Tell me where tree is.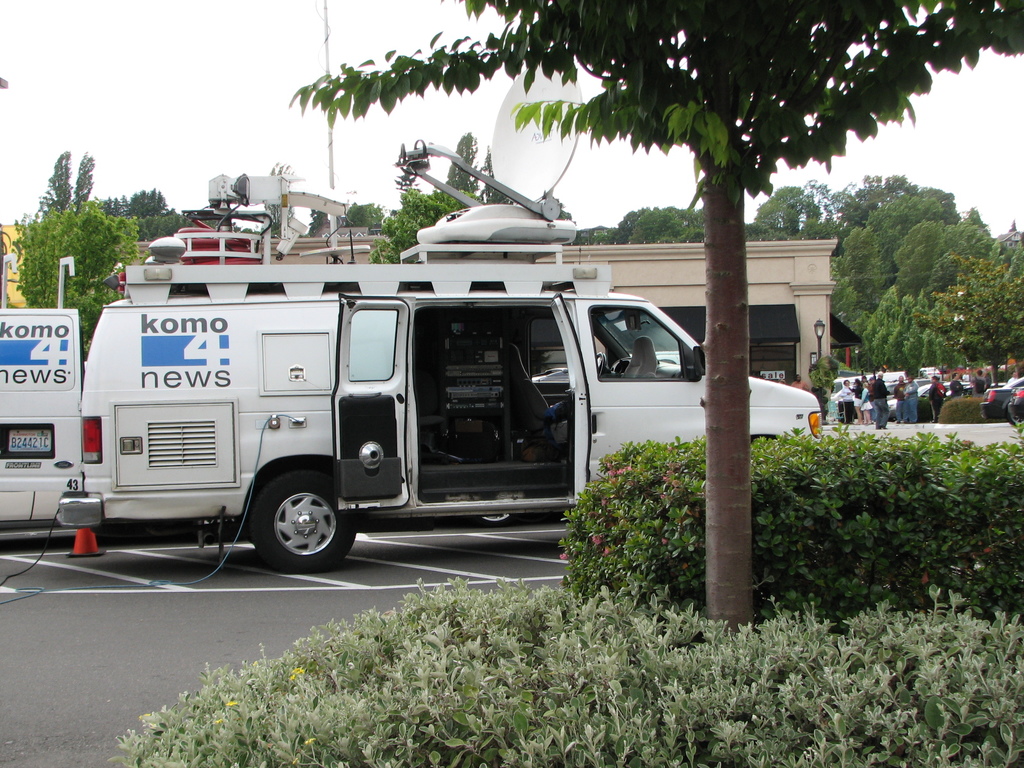
tree is at 116, 185, 201, 246.
